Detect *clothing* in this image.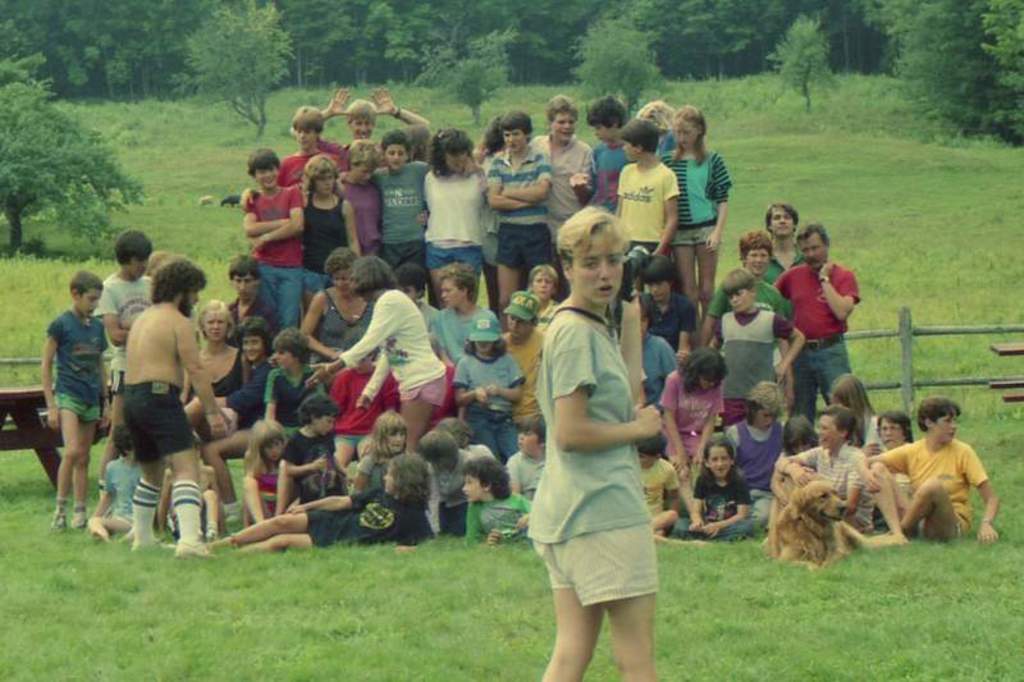
Detection: {"left": 791, "top": 441, "right": 877, "bottom": 523}.
